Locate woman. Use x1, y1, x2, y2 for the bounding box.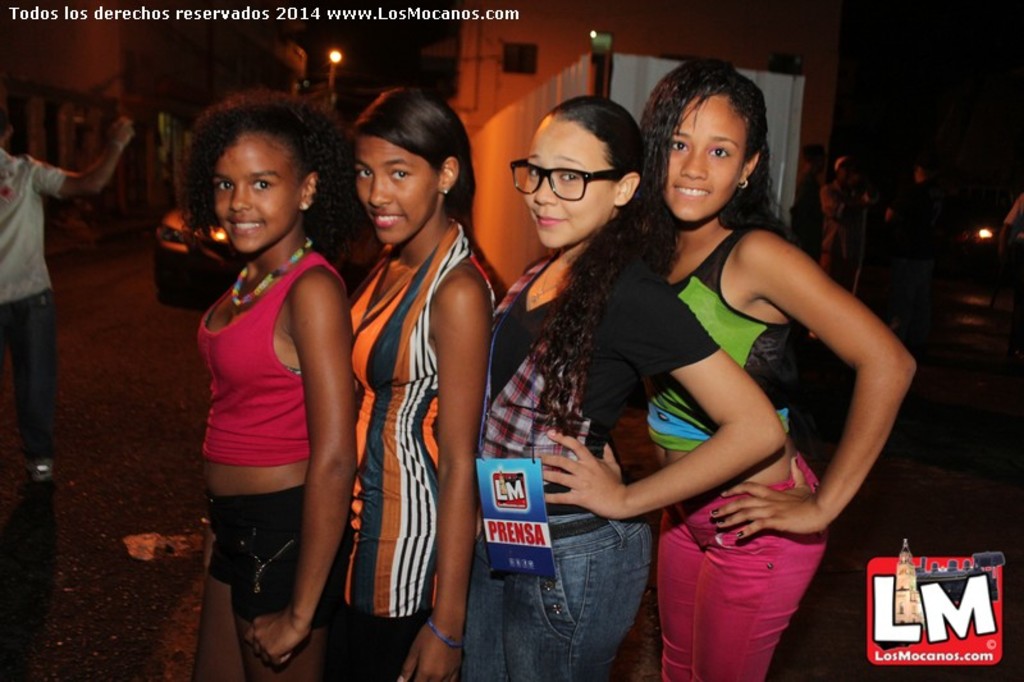
330, 82, 495, 681.
